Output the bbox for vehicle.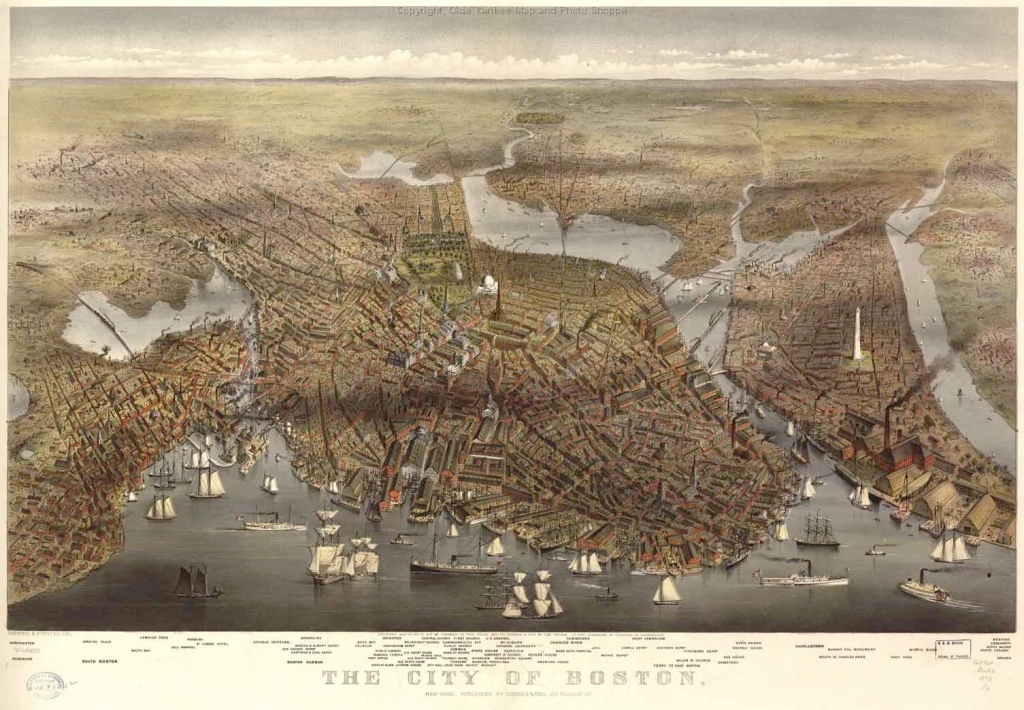
(left=313, top=507, right=334, bottom=520).
